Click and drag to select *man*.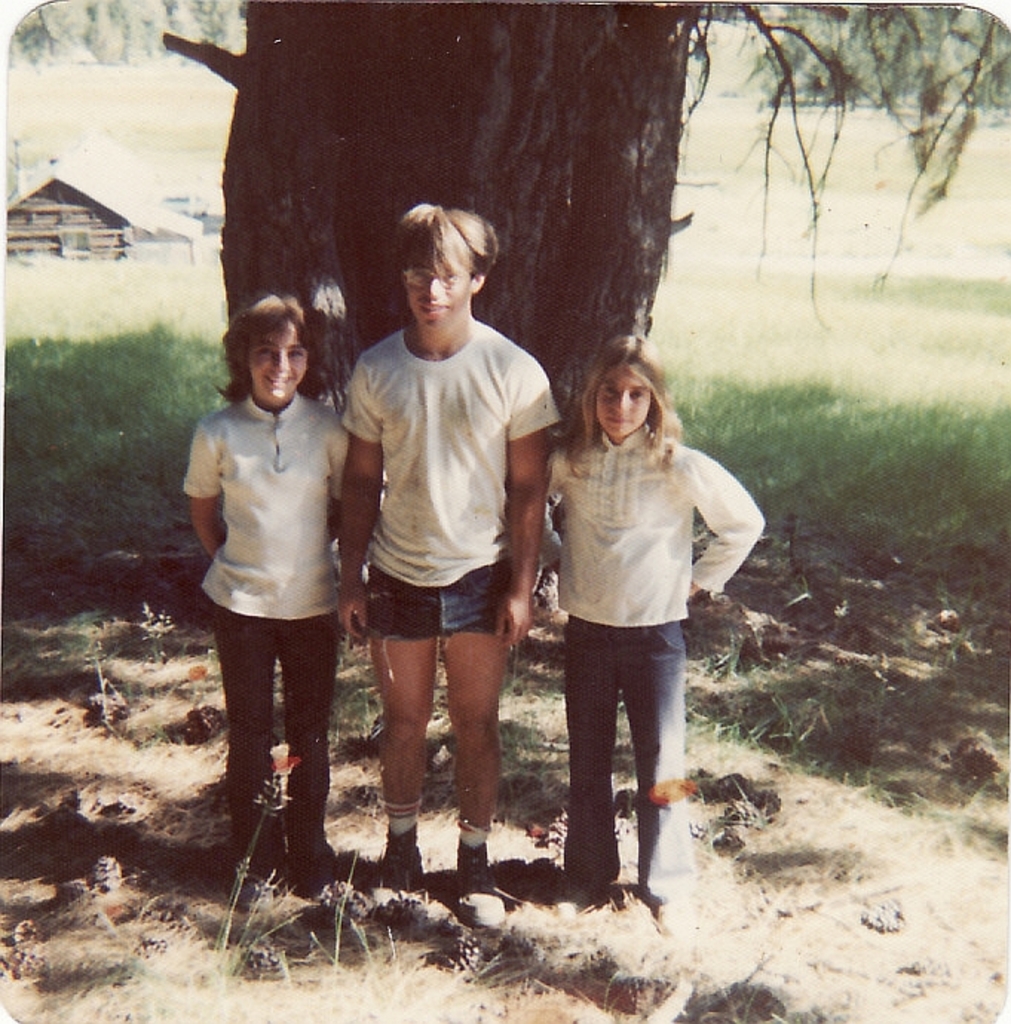
Selection: <region>325, 183, 554, 879</region>.
